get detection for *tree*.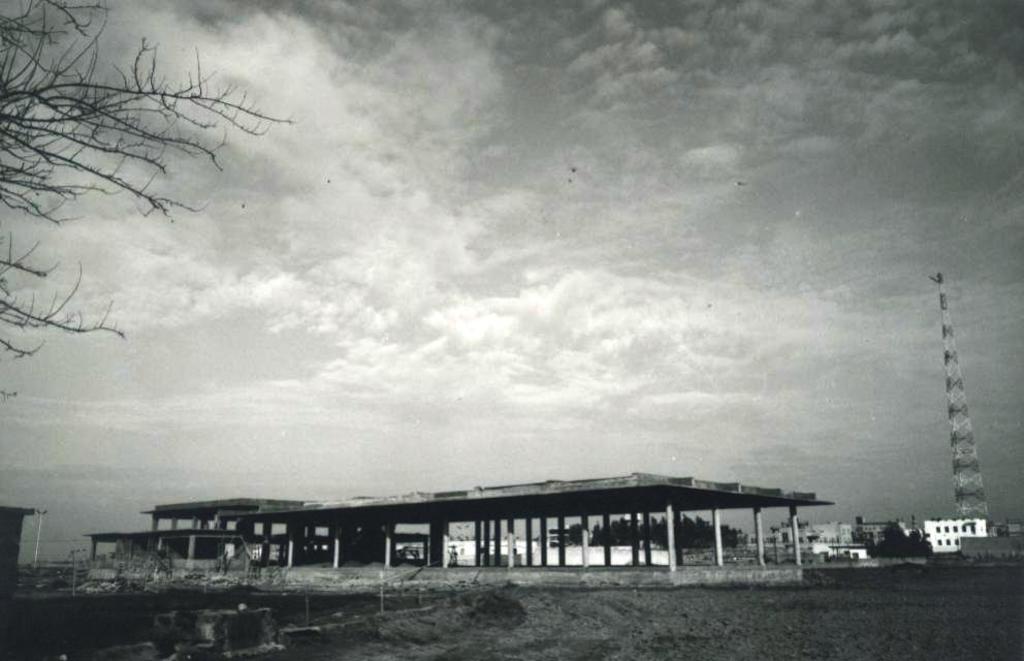
Detection: crop(0, 0, 296, 400).
